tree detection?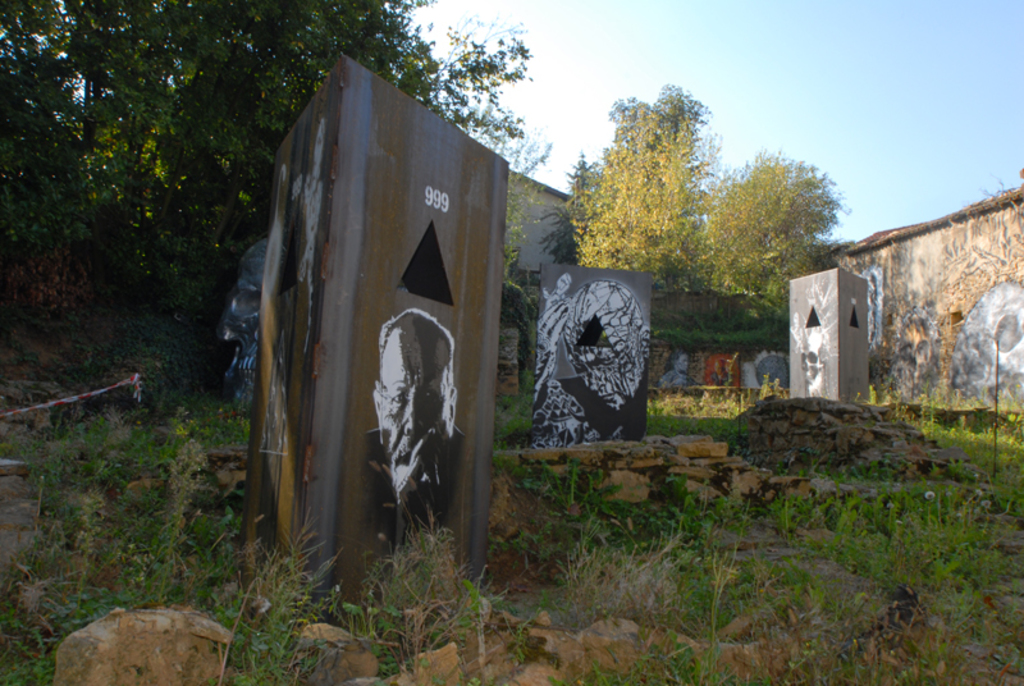
x1=570, y1=72, x2=739, y2=285
